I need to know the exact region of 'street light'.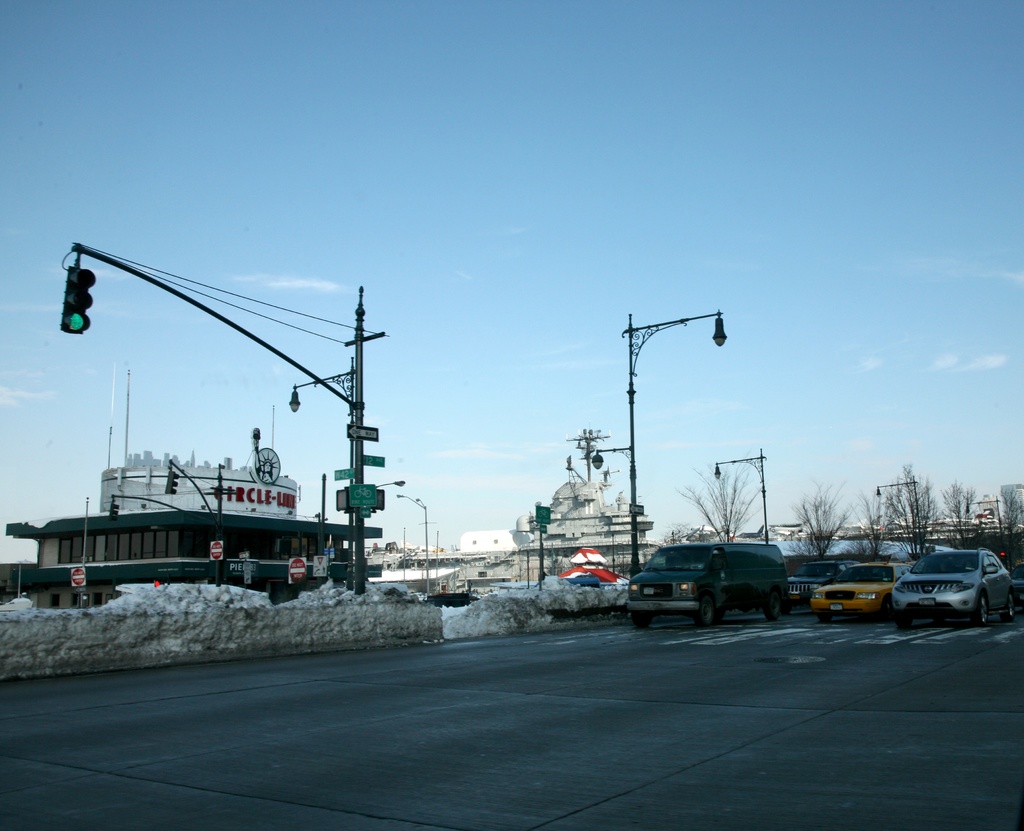
Region: [579,290,734,583].
